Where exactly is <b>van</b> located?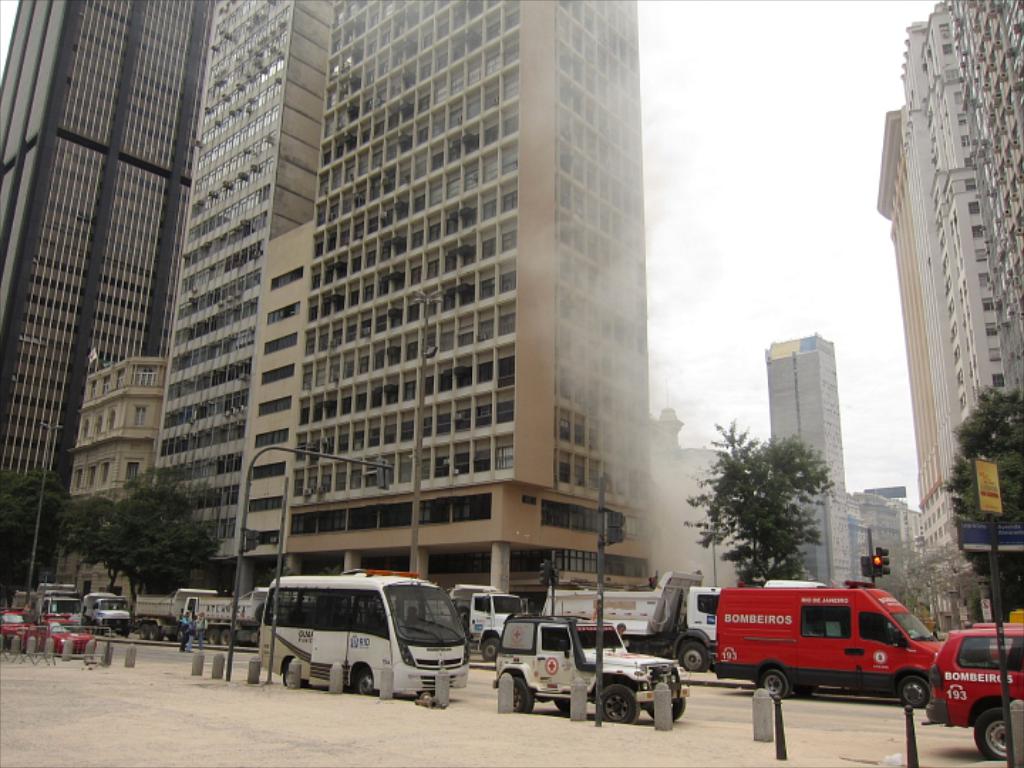
Its bounding box is 445:583:525:658.
